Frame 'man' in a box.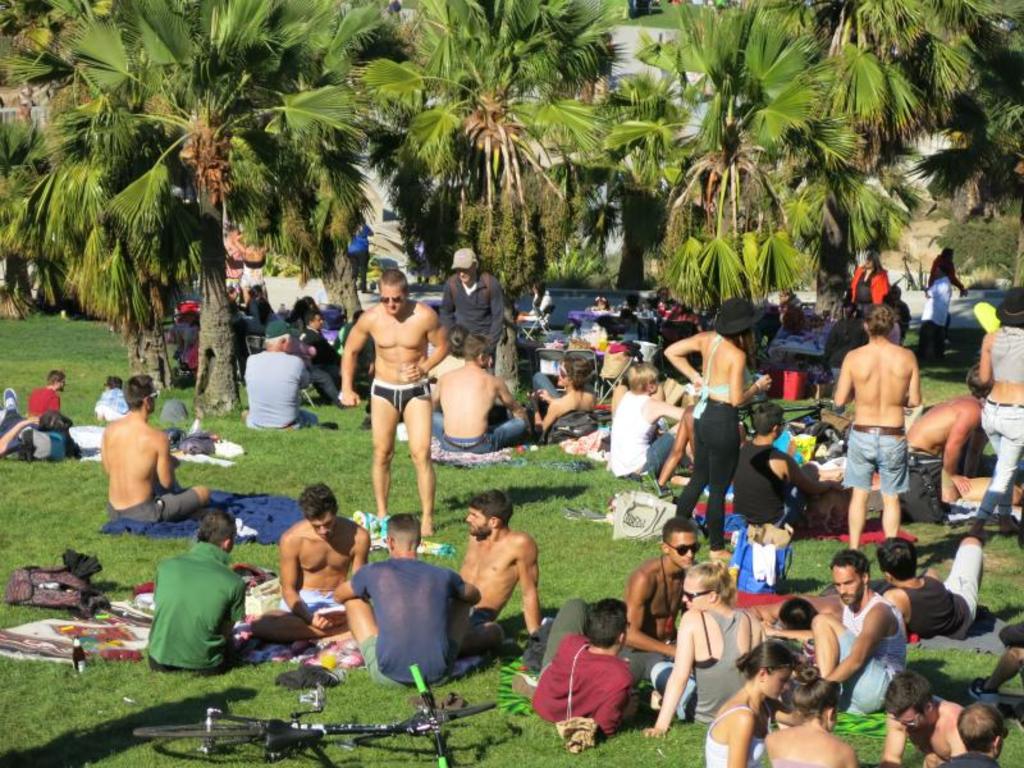
BBox(340, 513, 508, 690).
